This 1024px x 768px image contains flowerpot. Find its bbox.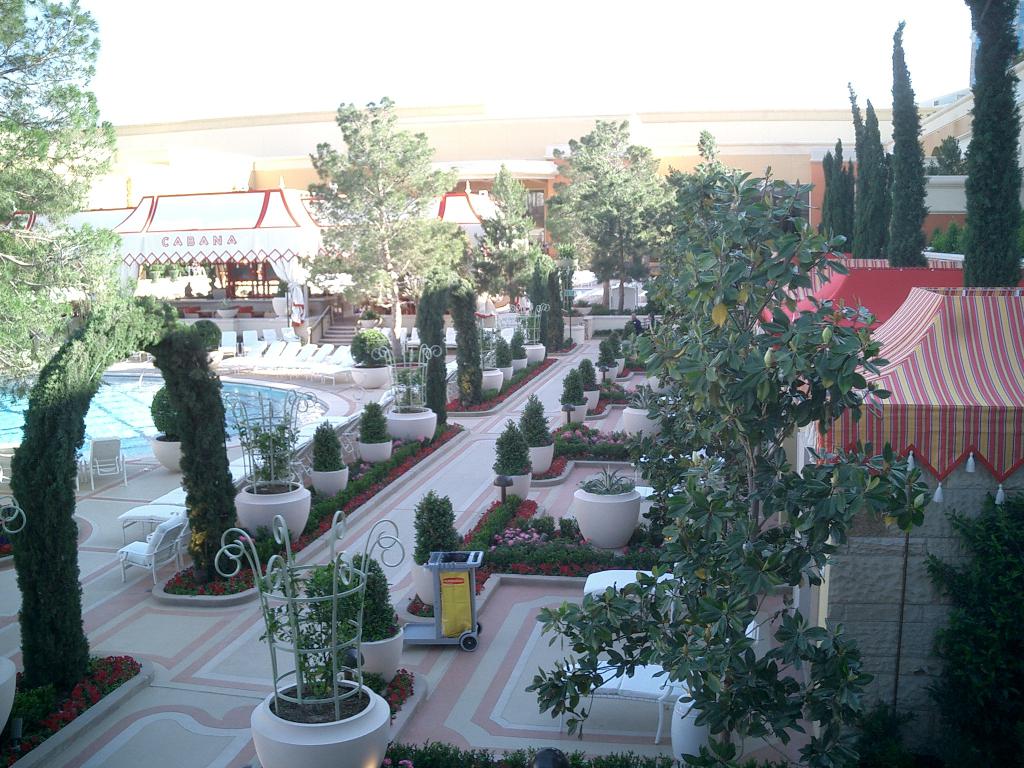
<bbox>580, 388, 600, 415</bbox>.
